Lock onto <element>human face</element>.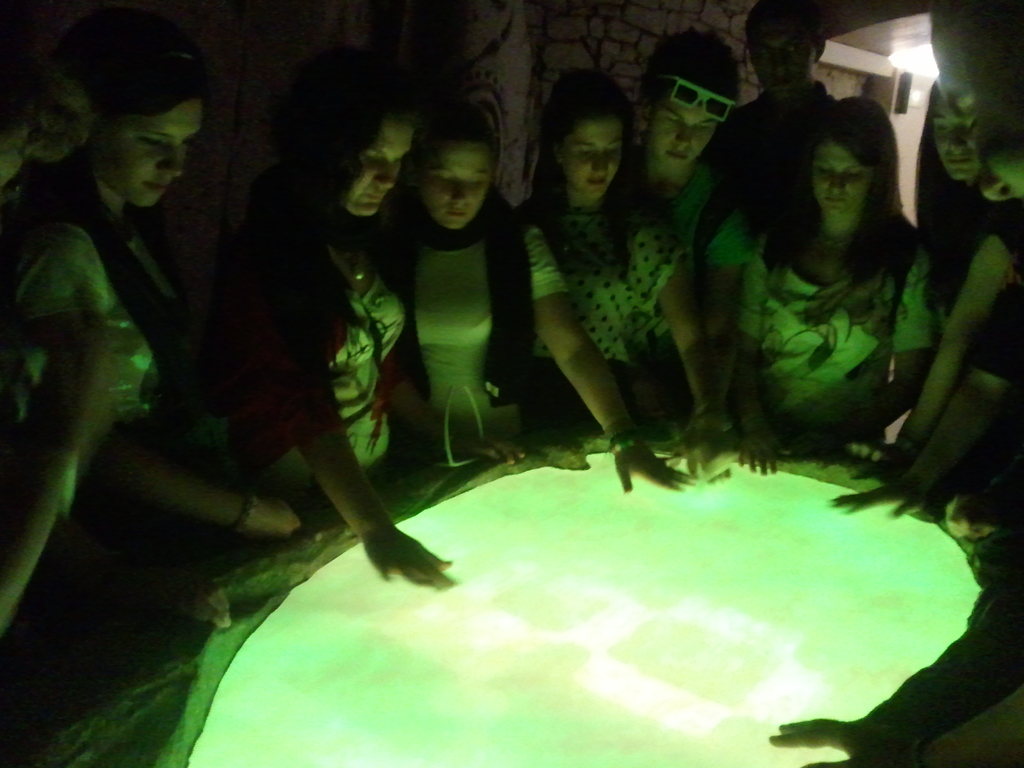
Locked: 564, 125, 622, 200.
